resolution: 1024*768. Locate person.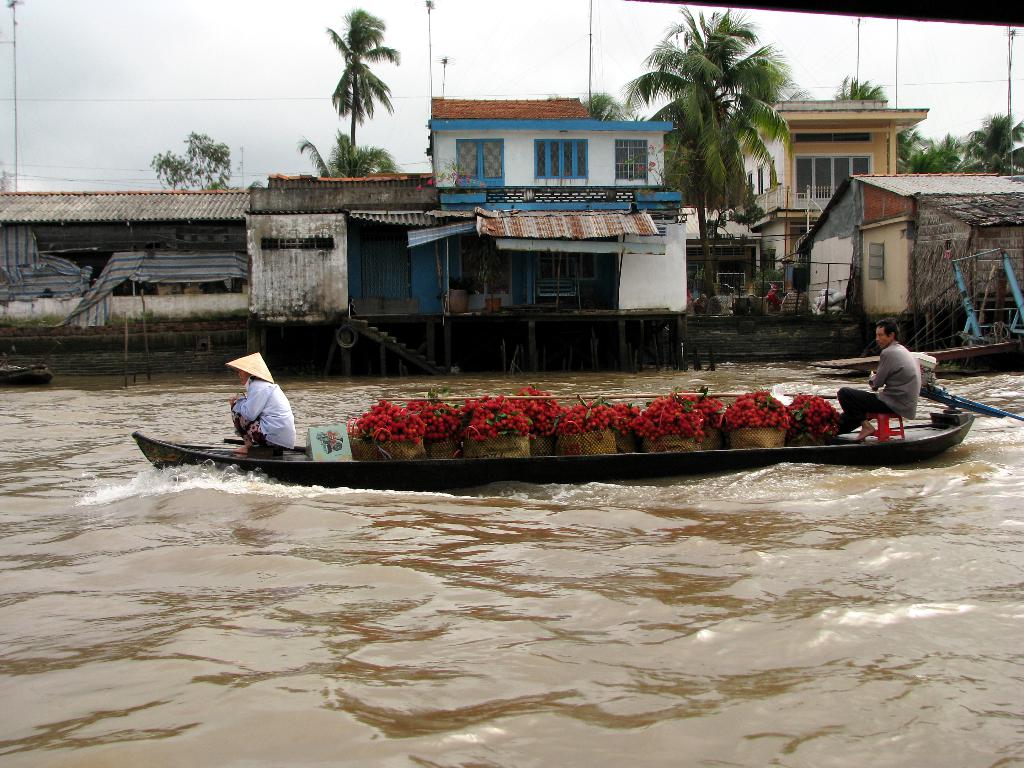
(x1=230, y1=353, x2=300, y2=450).
